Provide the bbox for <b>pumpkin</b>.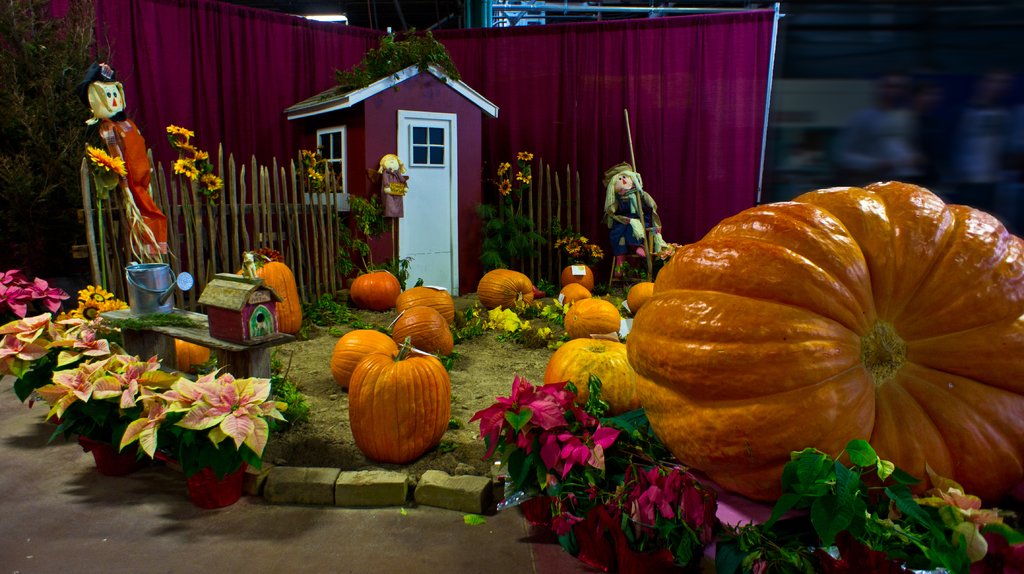
229 260 305 333.
